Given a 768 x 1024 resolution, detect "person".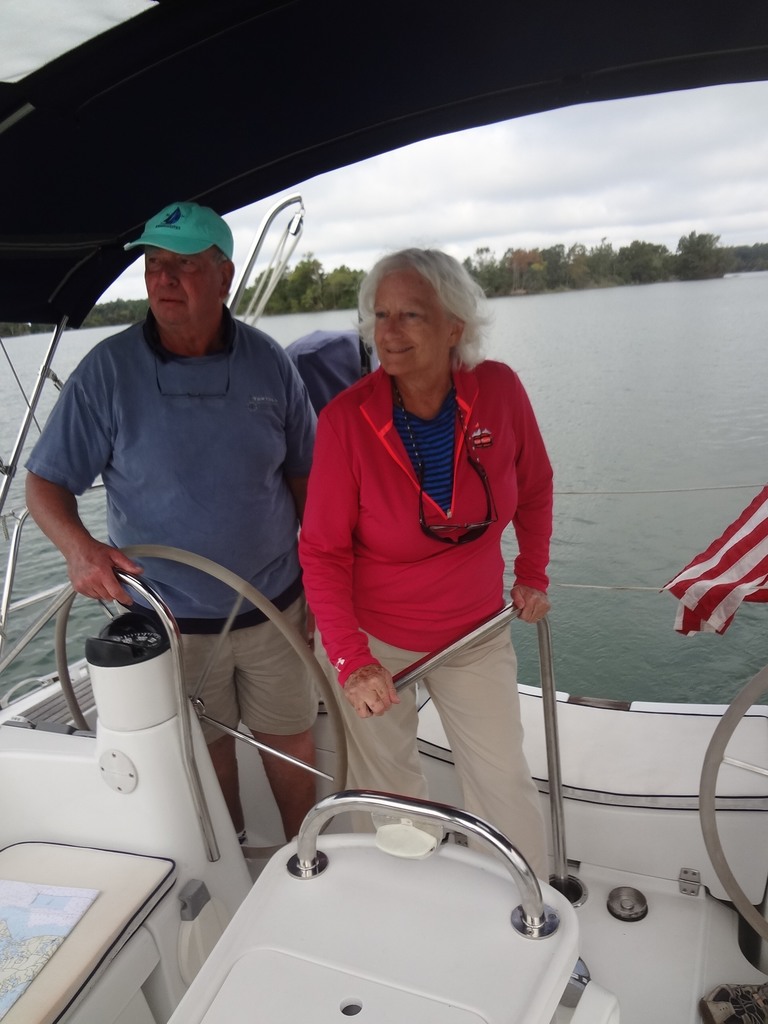
(301,248,554,872).
